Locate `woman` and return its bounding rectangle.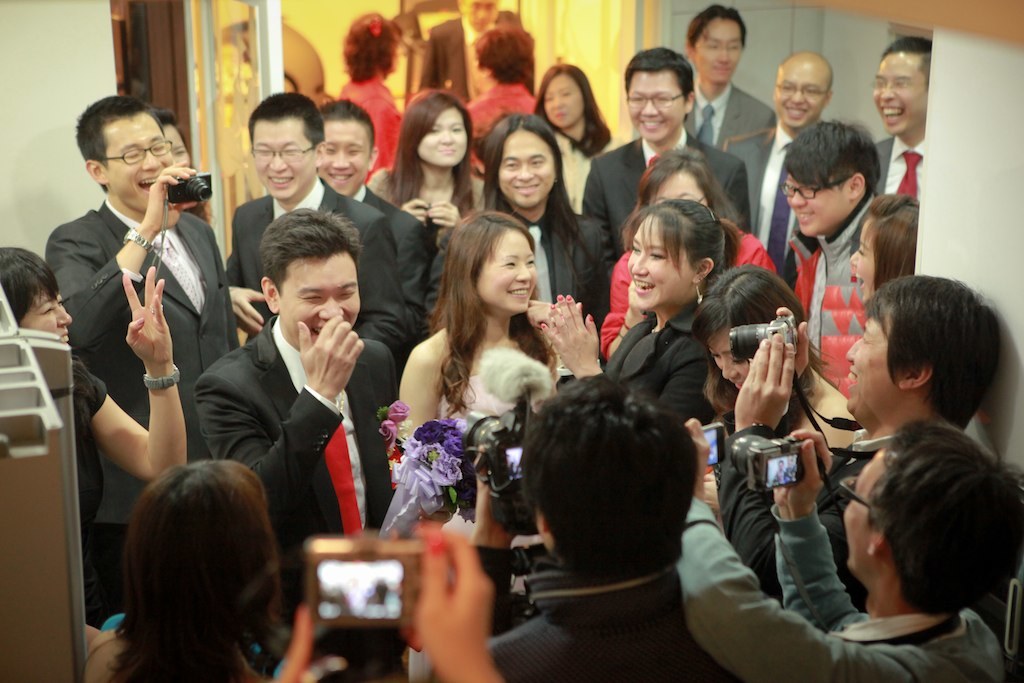
0:241:191:634.
